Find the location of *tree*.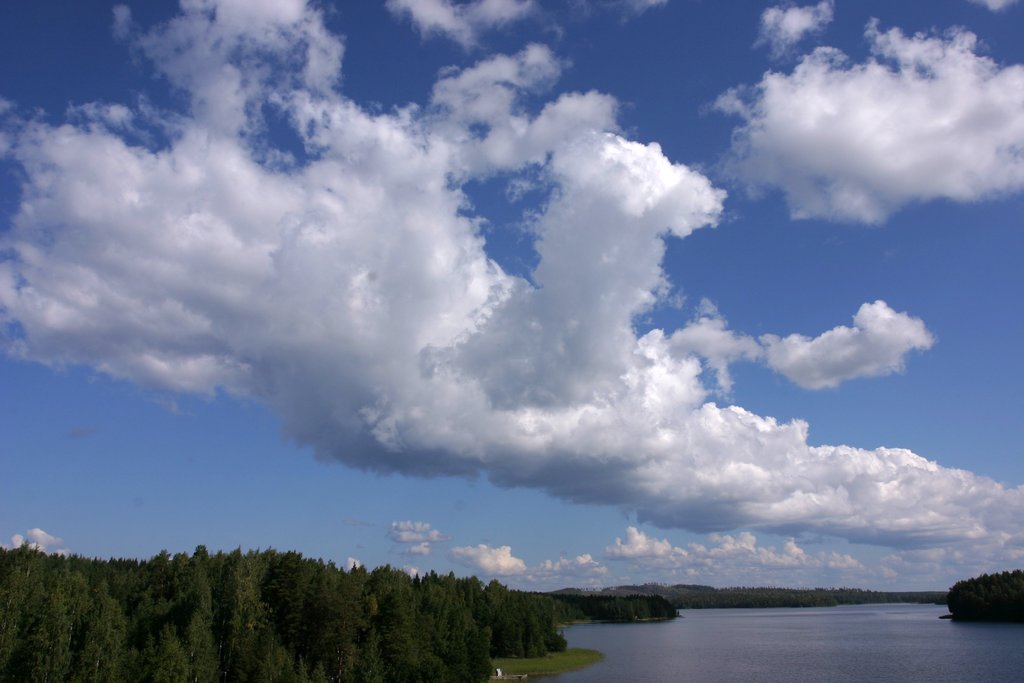
Location: x1=149 y1=548 x2=173 y2=581.
